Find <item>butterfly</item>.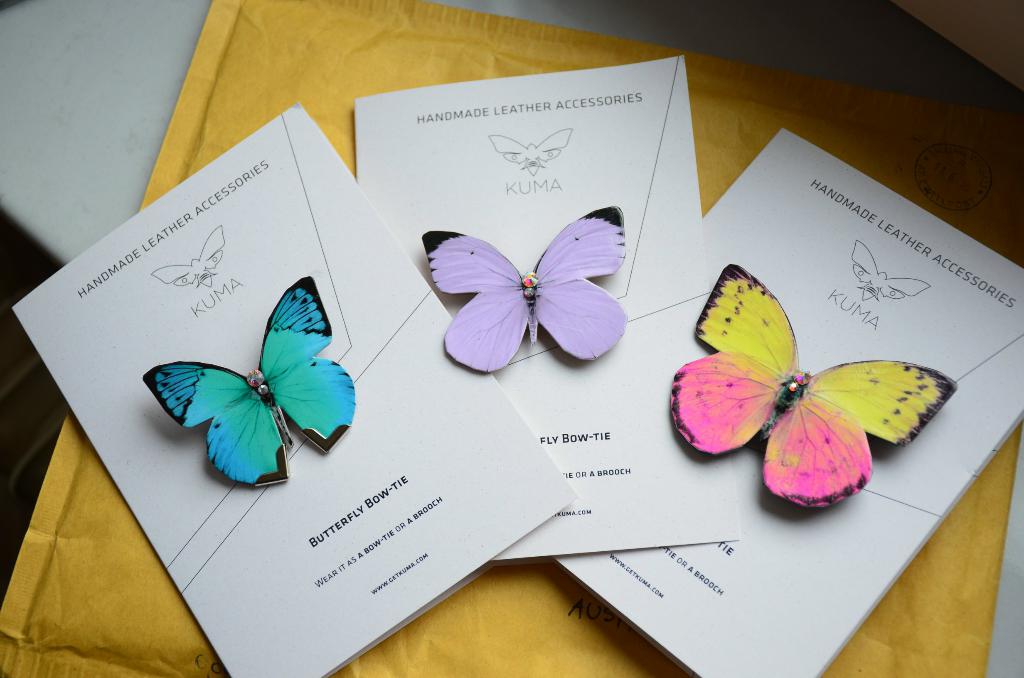
852 238 937 305.
